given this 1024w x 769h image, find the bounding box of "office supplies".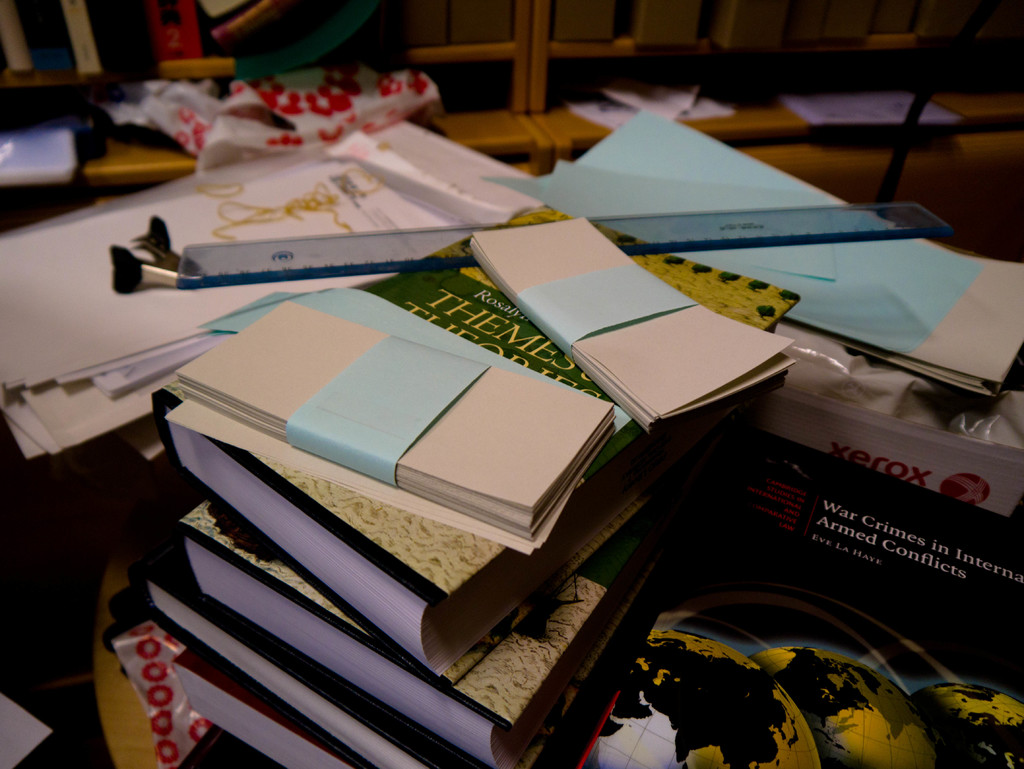
l=3, t=172, r=278, b=469.
